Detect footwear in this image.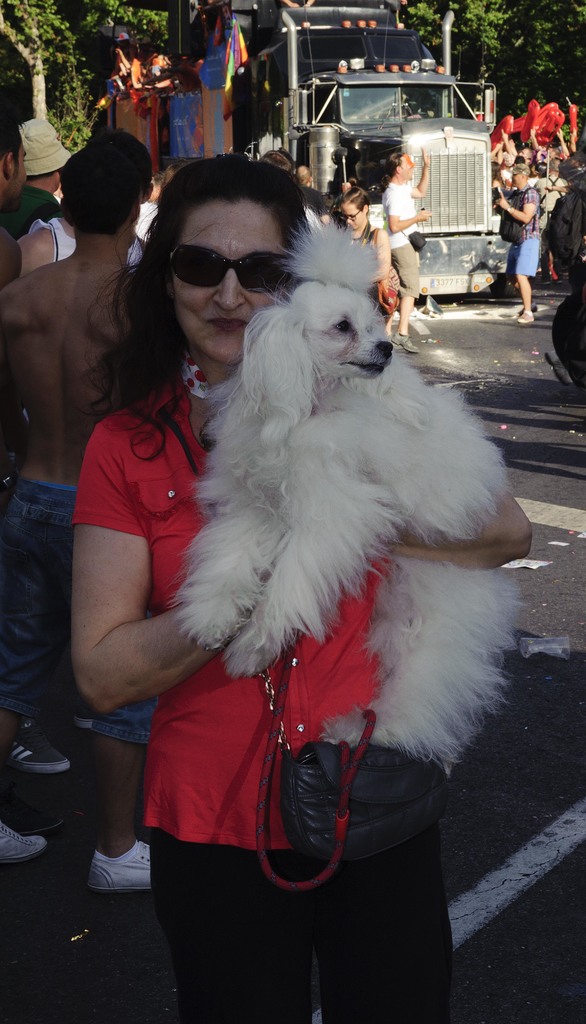
Detection: bbox=[3, 718, 74, 778].
